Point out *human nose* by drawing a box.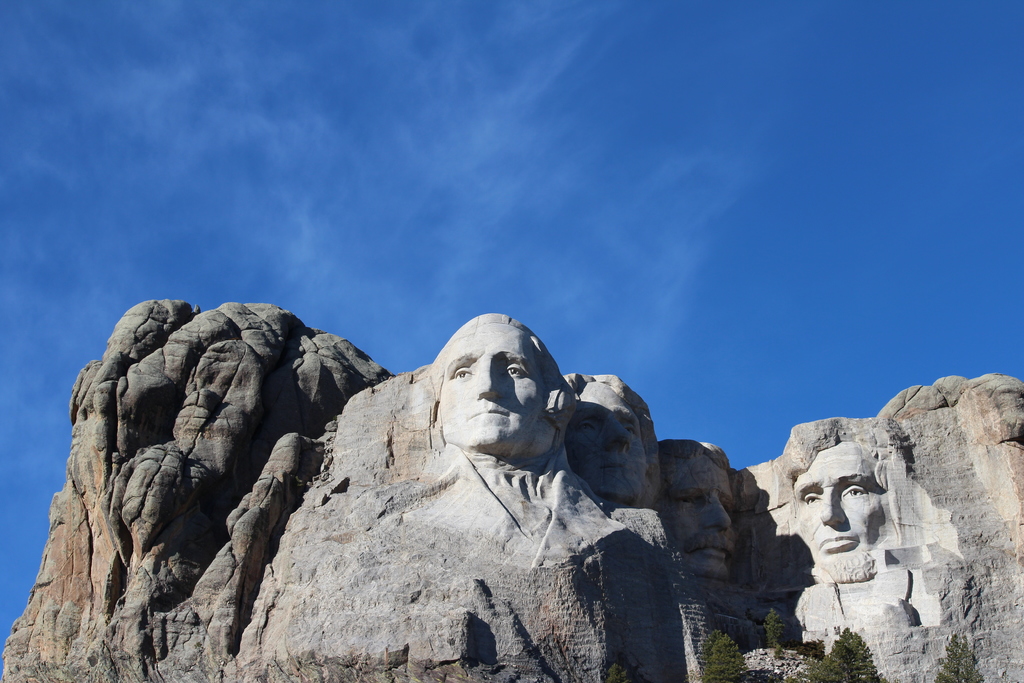
{"x1": 701, "y1": 498, "x2": 730, "y2": 529}.
